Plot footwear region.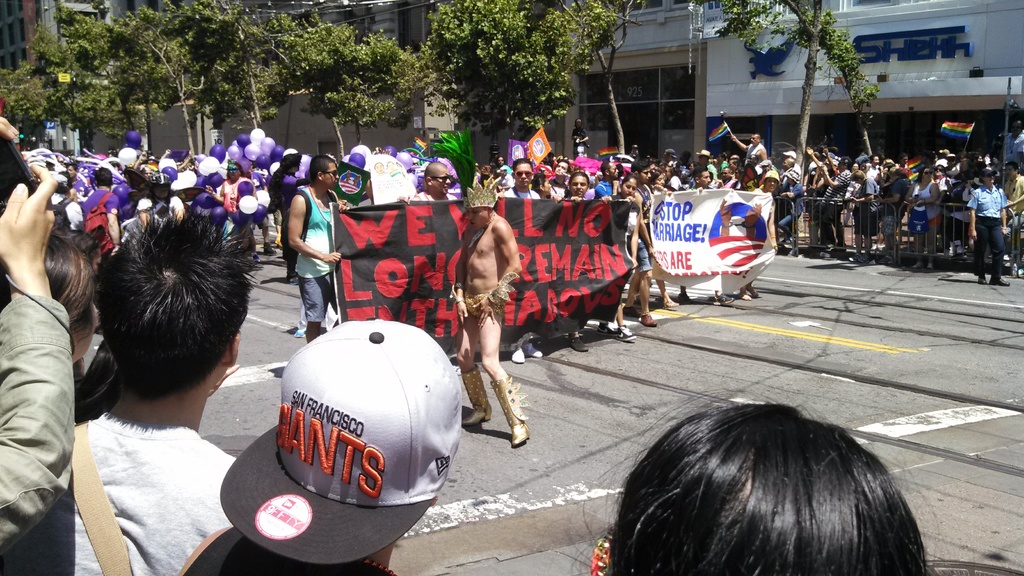
Plotted at 571, 329, 589, 351.
